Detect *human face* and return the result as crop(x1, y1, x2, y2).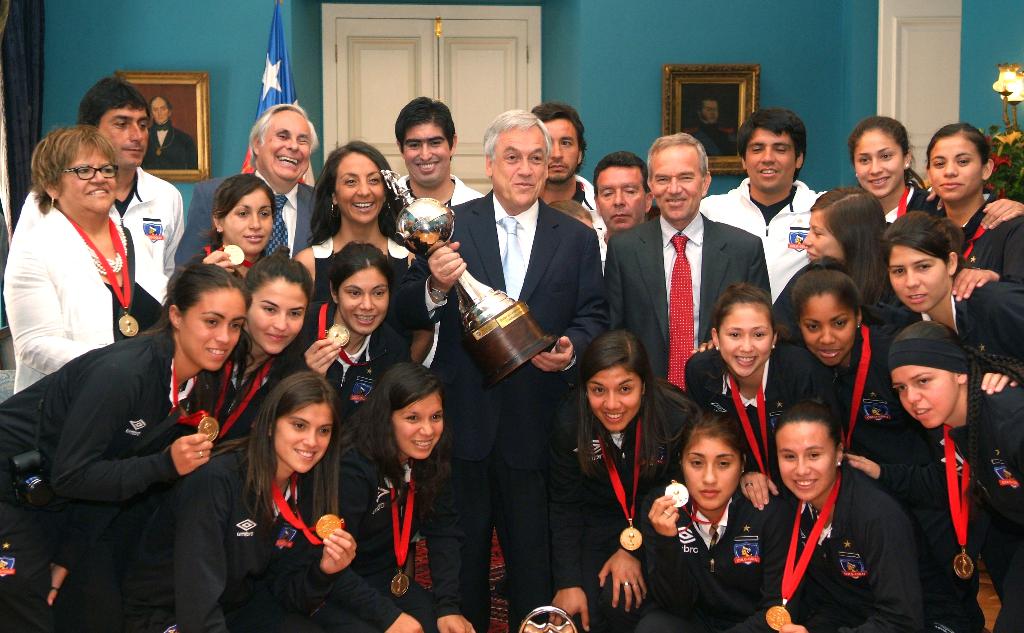
crop(187, 291, 250, 373).
